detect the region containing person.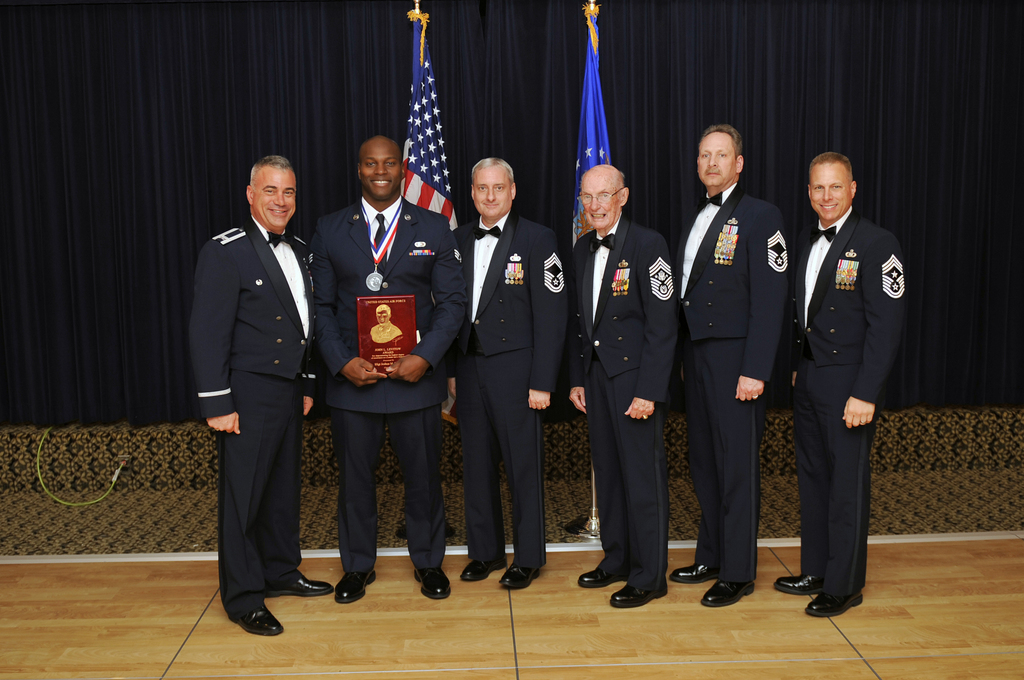
region(568, 161, 679, 609).
